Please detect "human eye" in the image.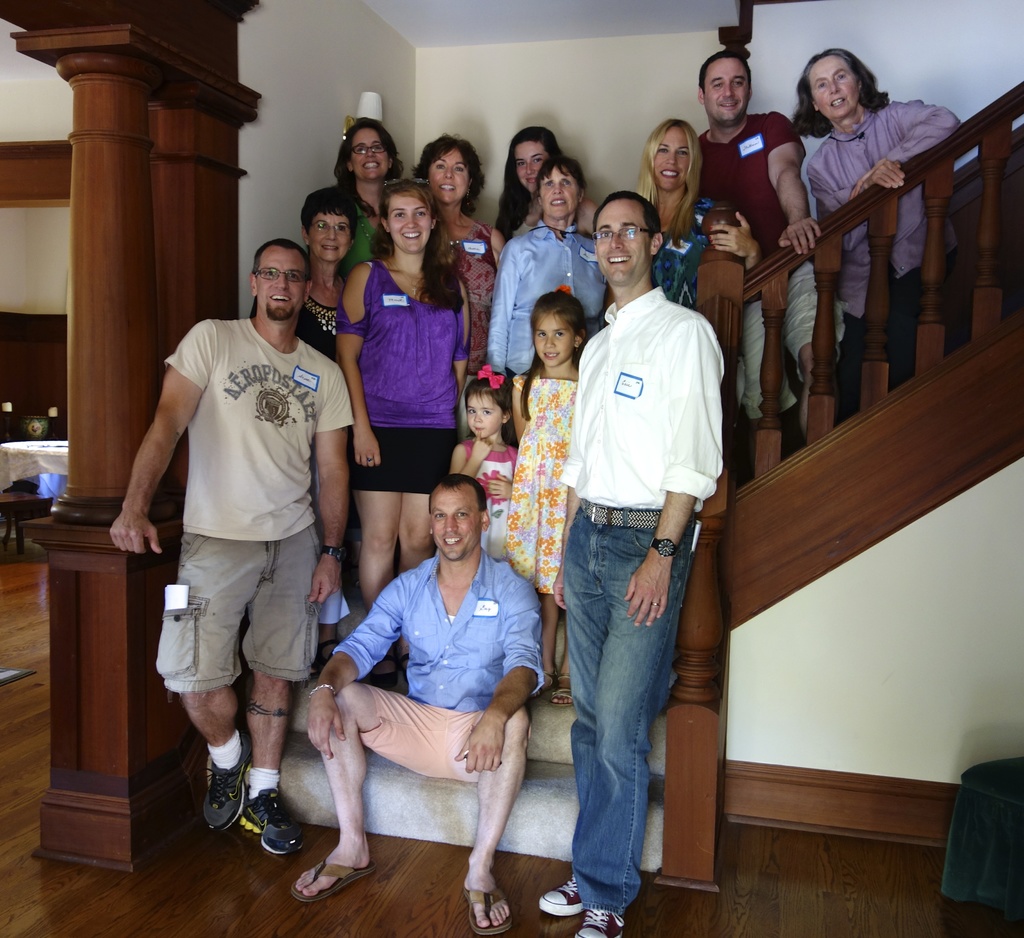
[x1=452, y1=160, x2=465, y2=173].
